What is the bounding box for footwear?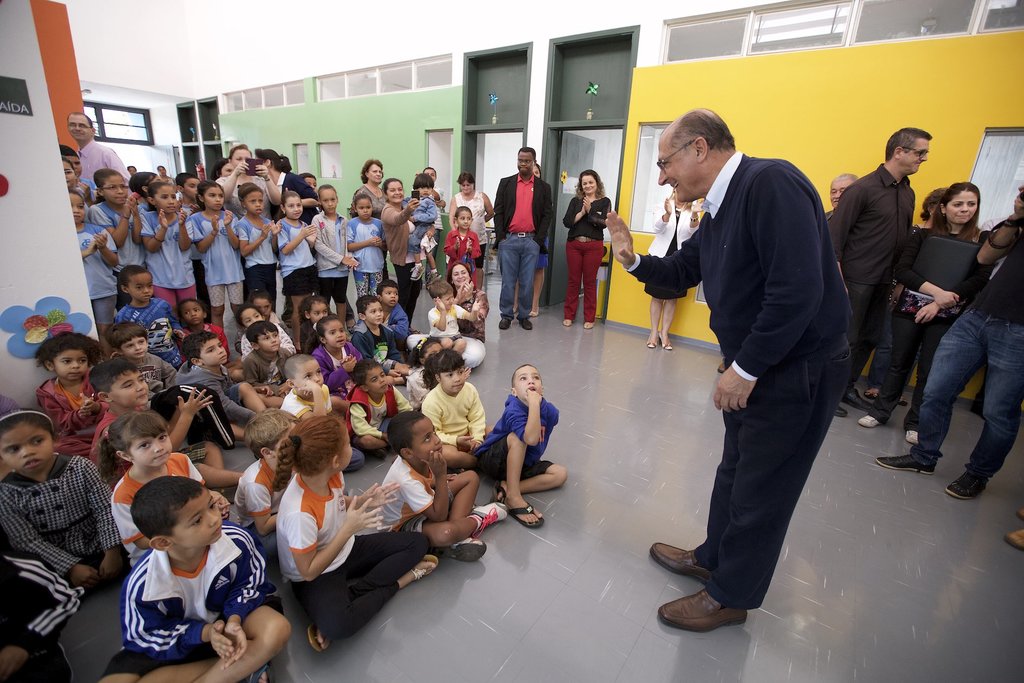
bbox(943, 470, 988, 500).
